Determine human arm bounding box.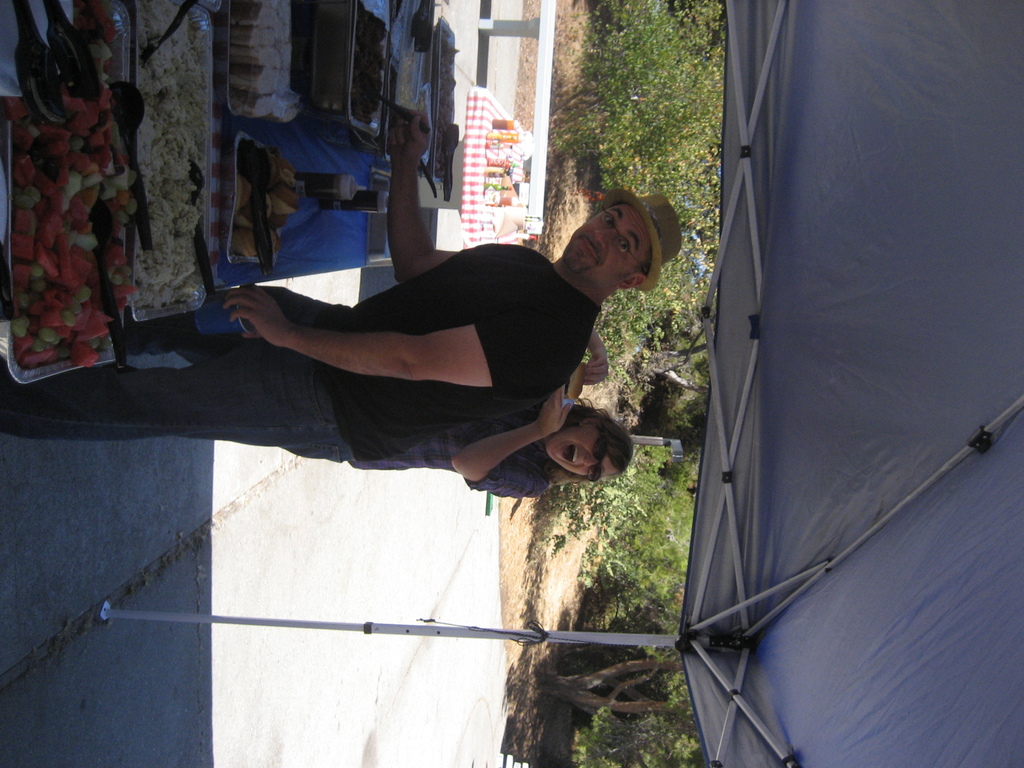
Determined: {"left": 578, "top": 323, "right": 609, "bottom": 383}.
